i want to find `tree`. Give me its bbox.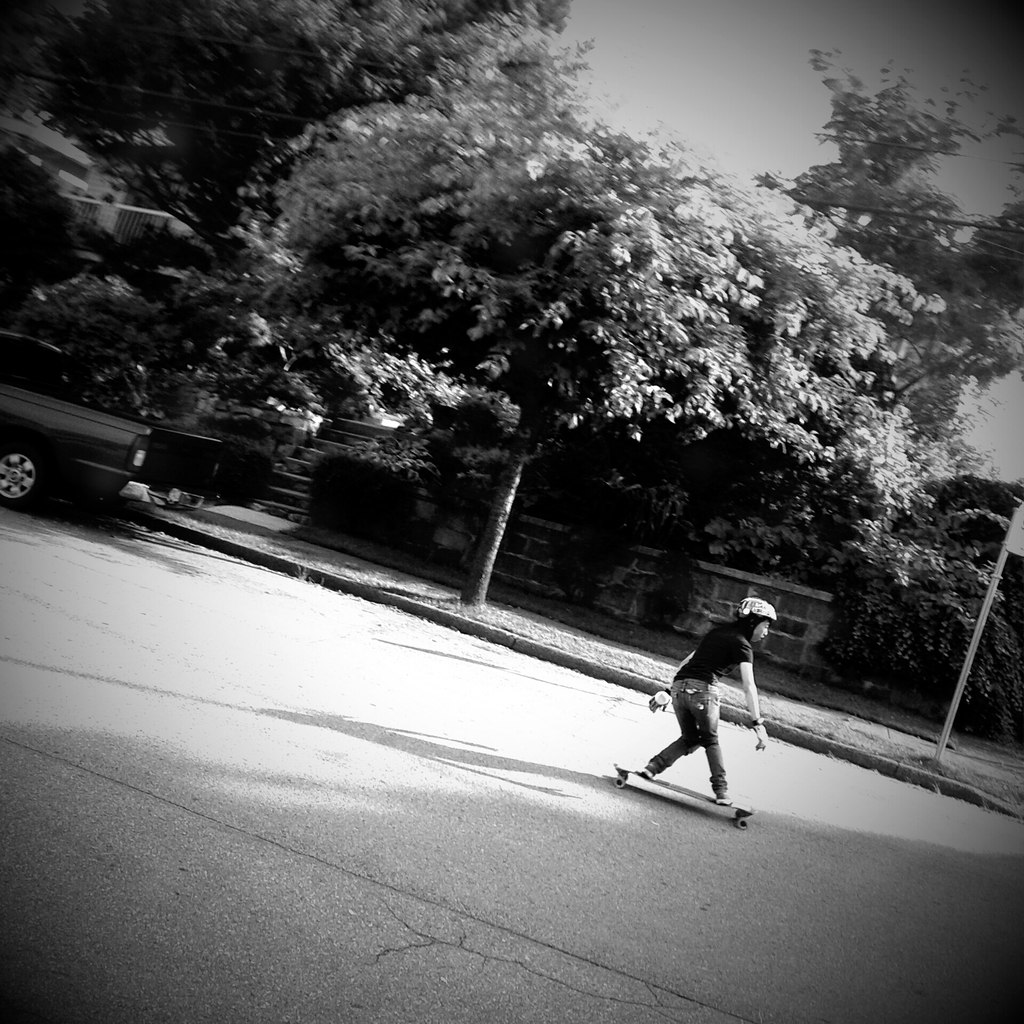
[left=264, top=29, right=948, bottom=612].
